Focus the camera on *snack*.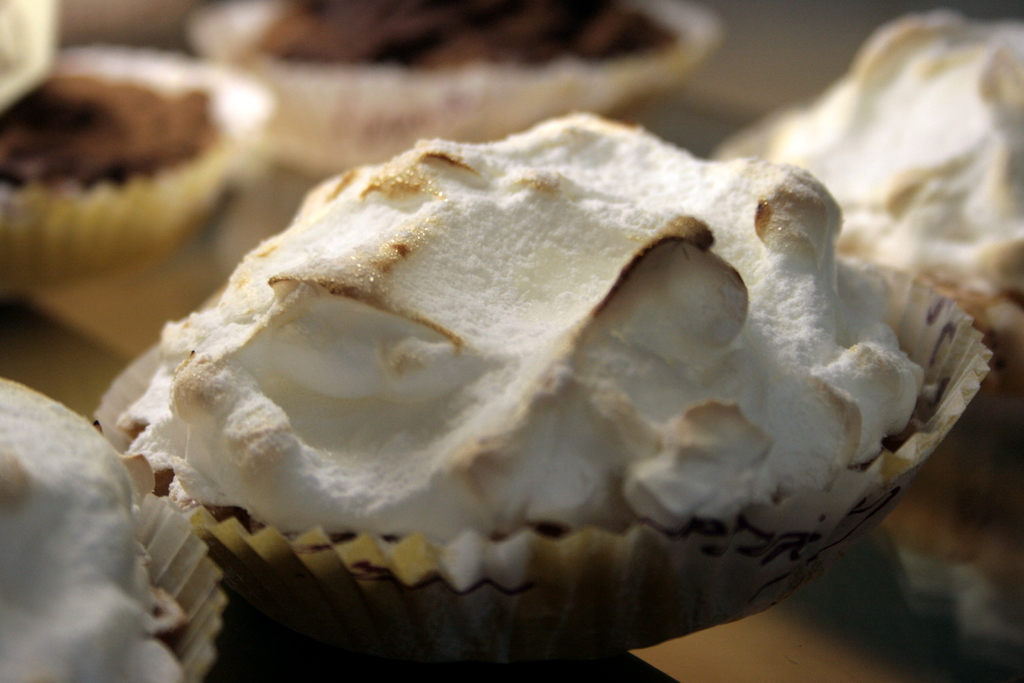
Focus region: 0/45/227/286.
